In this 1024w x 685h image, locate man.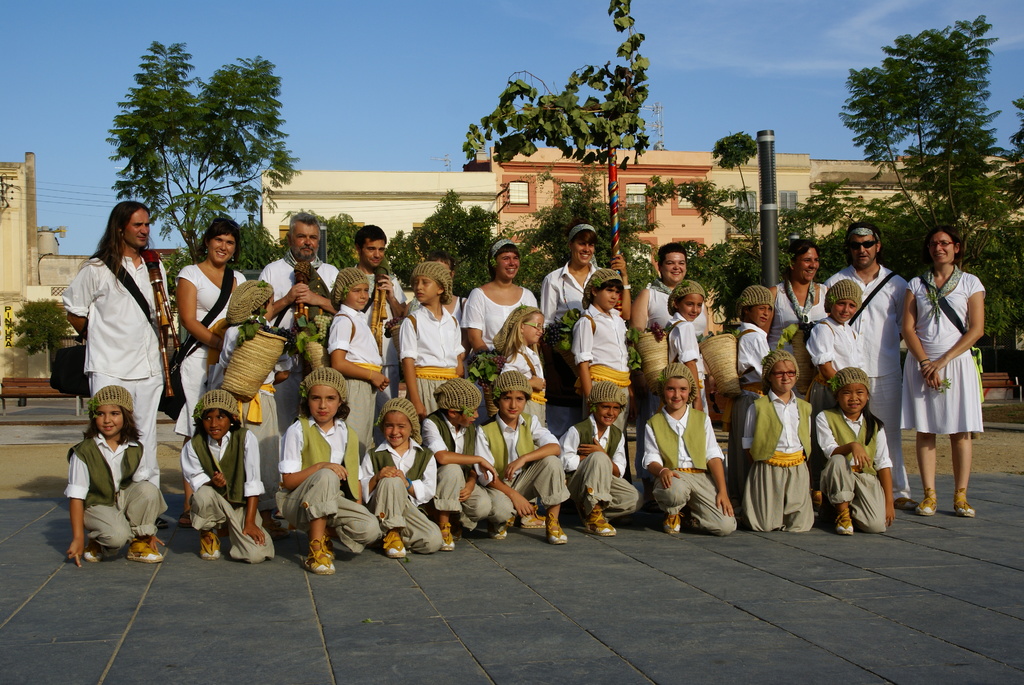
Bounding box: rect(626, 237, 708, 494).
